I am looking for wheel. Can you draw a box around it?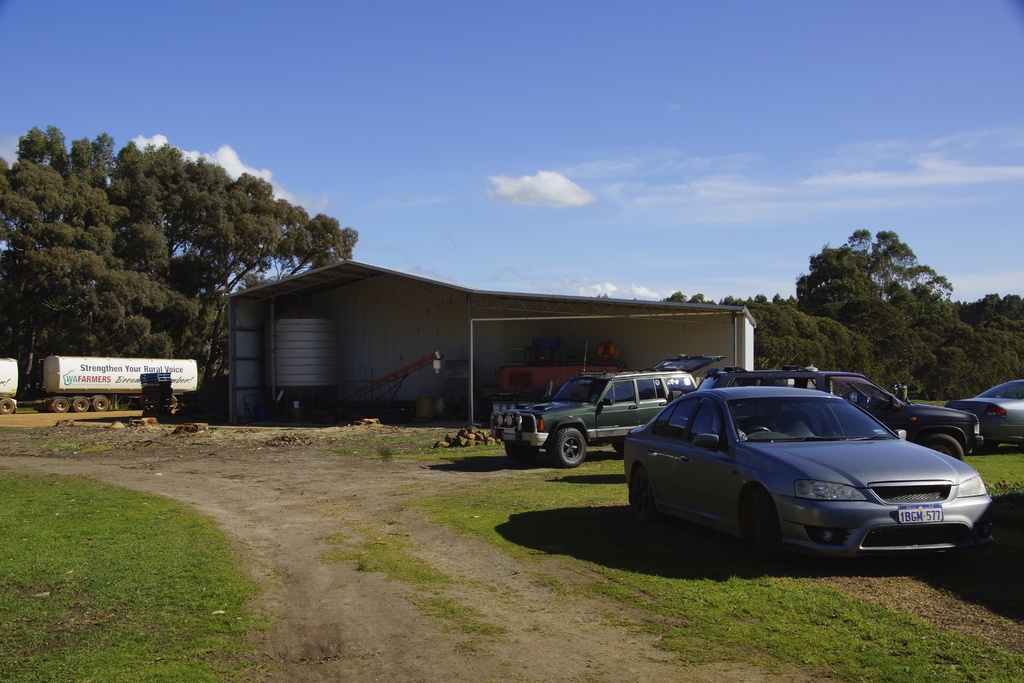
Sure, the bounding box is (x1=73, y1=396, x2=90, y2=409).
